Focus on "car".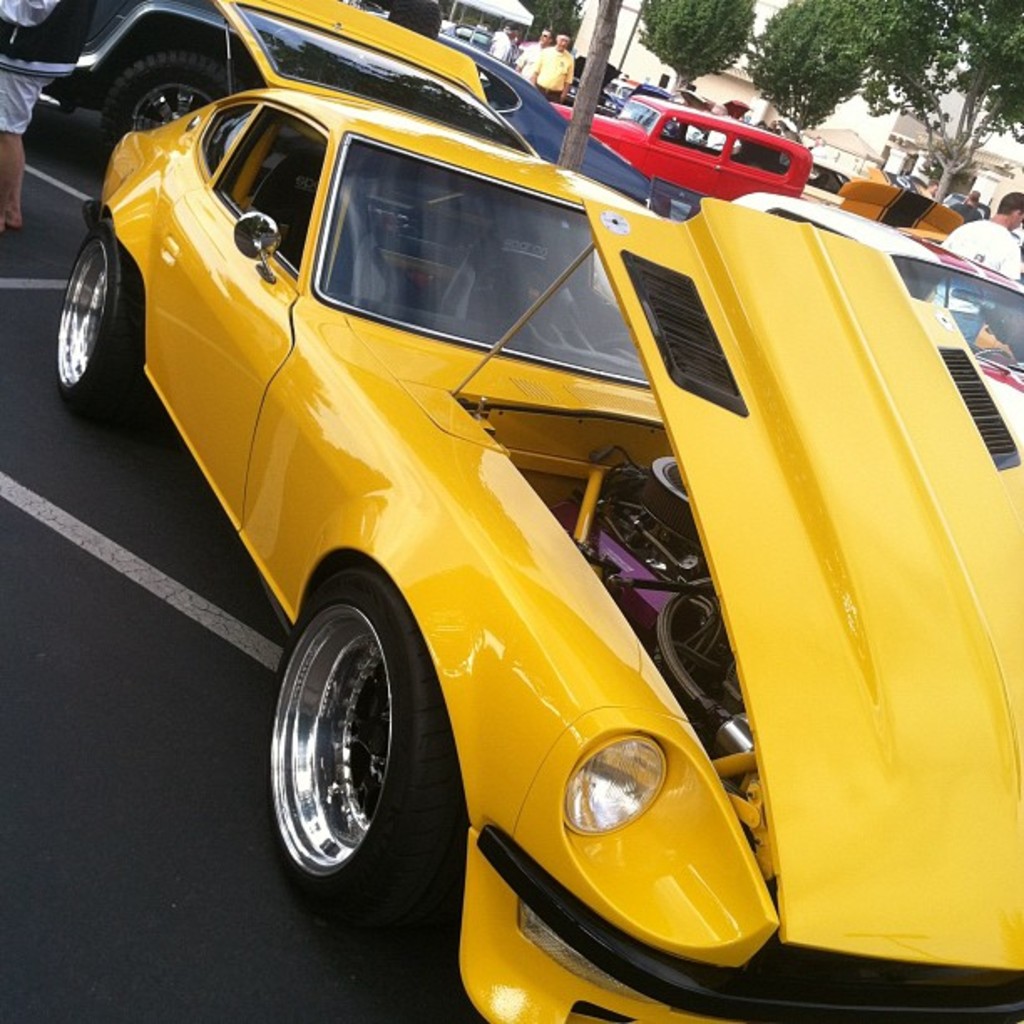
Focused at <region>721, 191, 1022, 448</region>.
